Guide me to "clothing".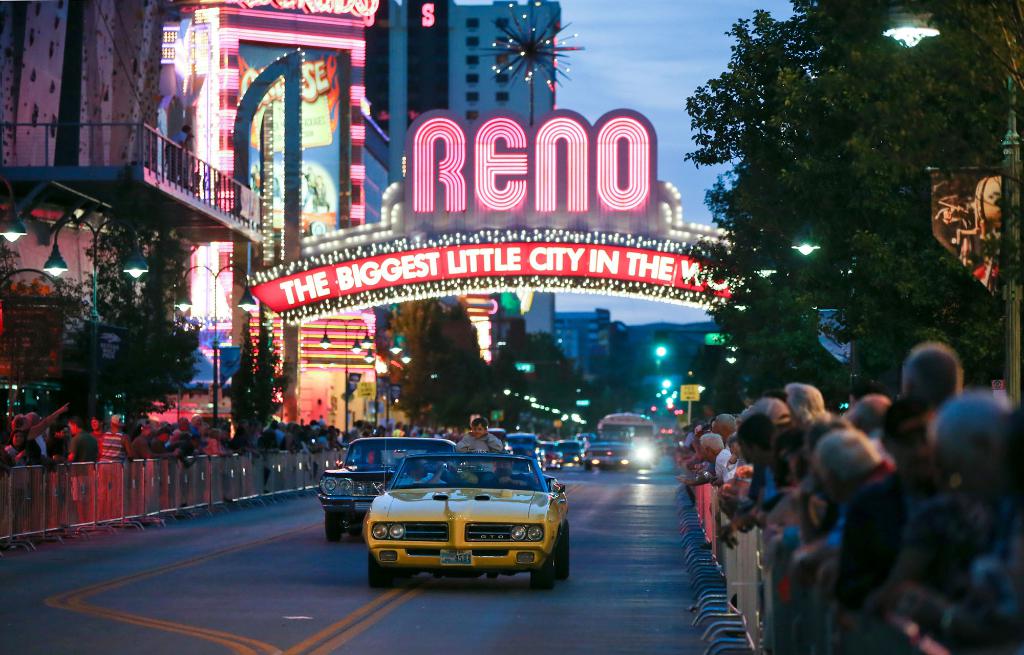
Guidance: [407, 477, 454, 492].
